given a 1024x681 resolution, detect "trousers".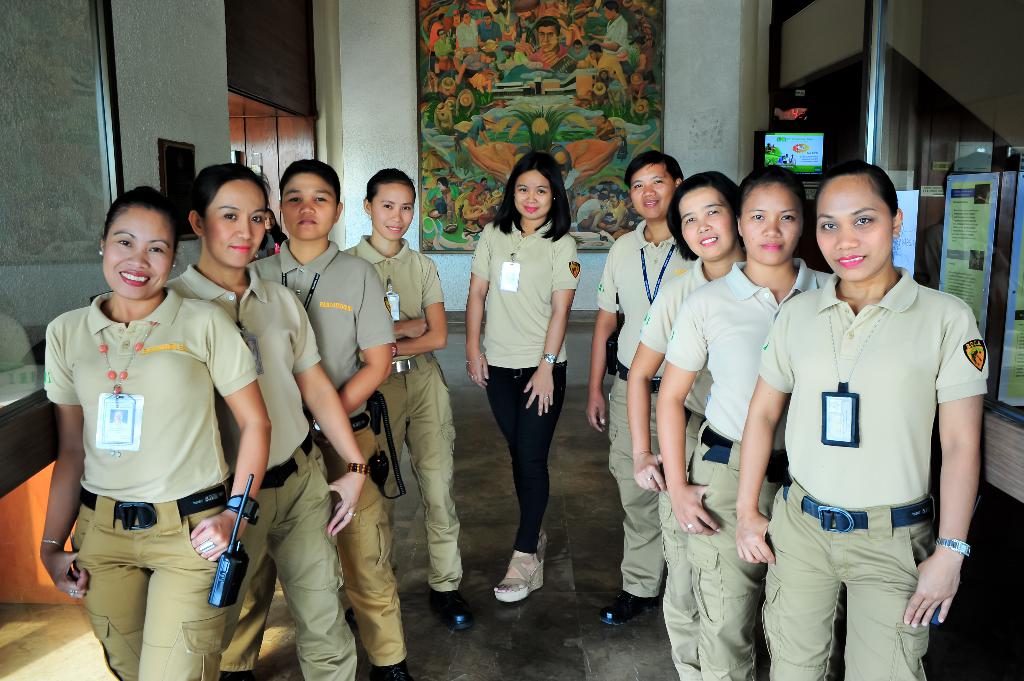
[x1=605, y1=375, x2=691, y2=611].
